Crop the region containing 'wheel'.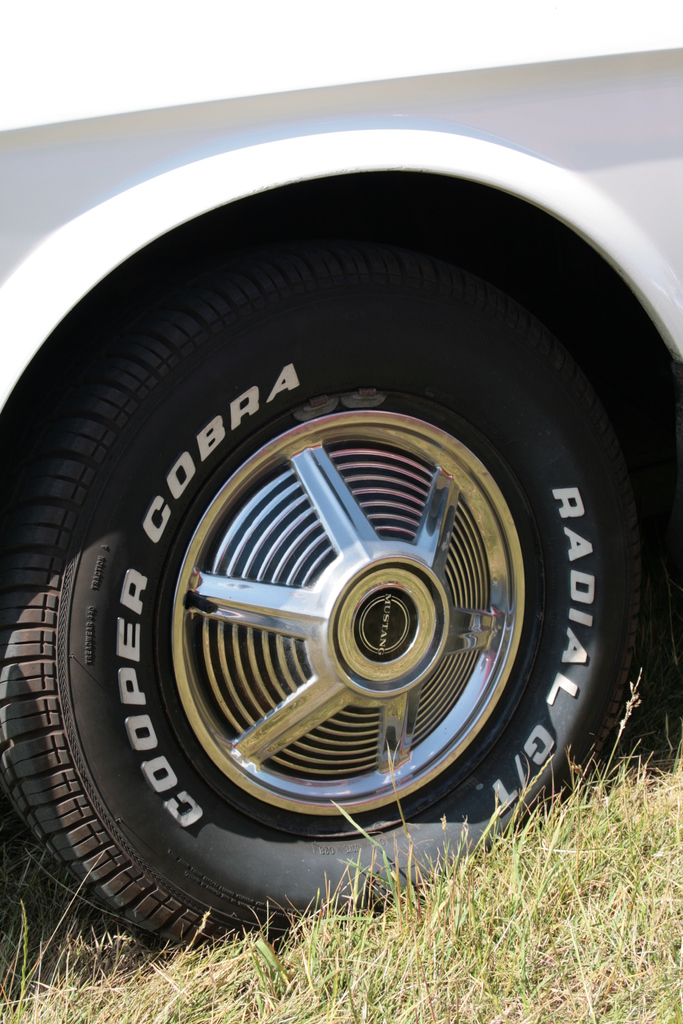
Crop region: detection(75, 198, 632, 938).
